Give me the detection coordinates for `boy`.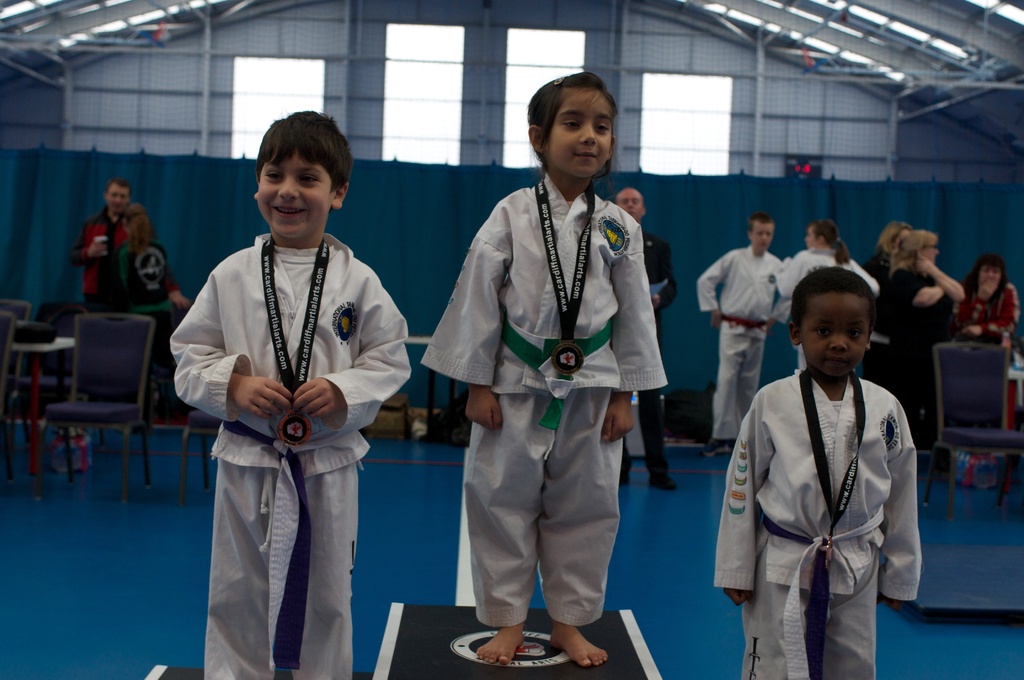
box(169, 111, 409, 679).
